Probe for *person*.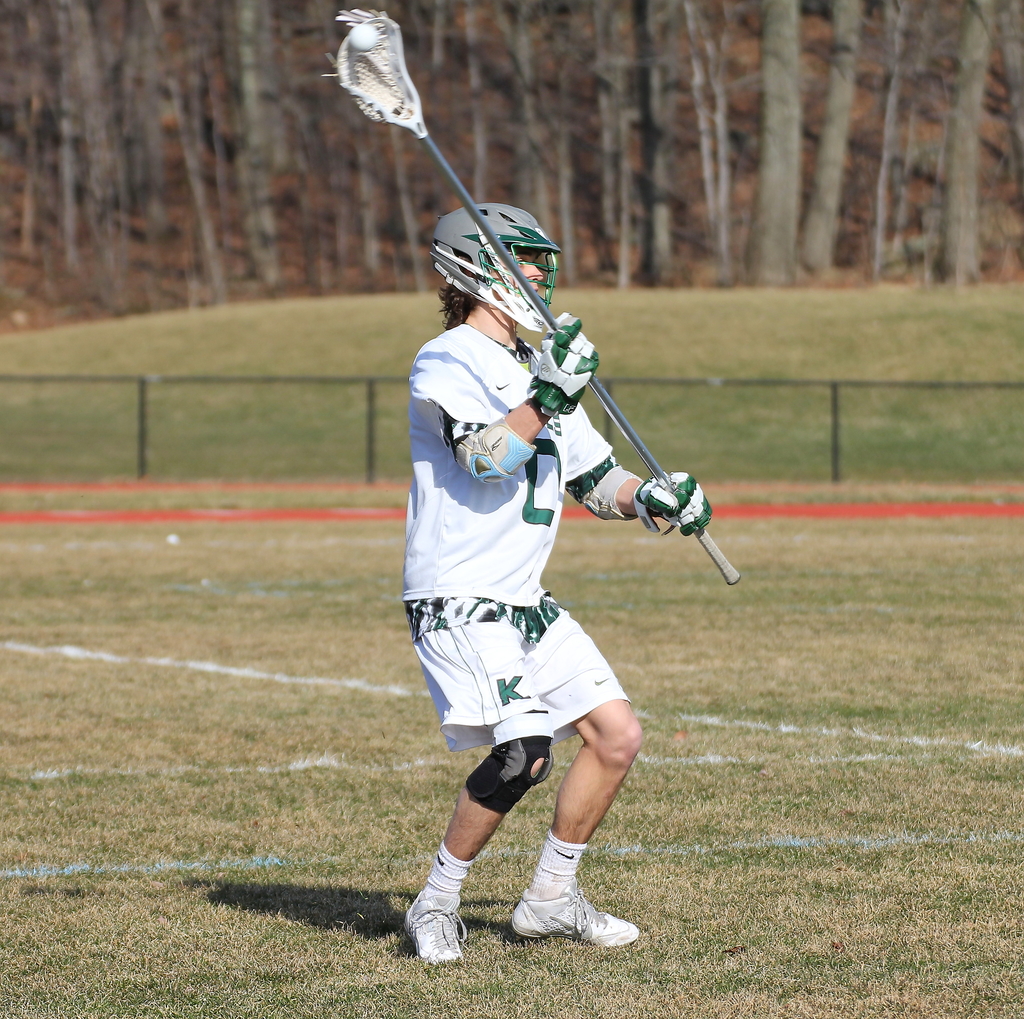
Probe result: crop(401, 205, 707, 967).
